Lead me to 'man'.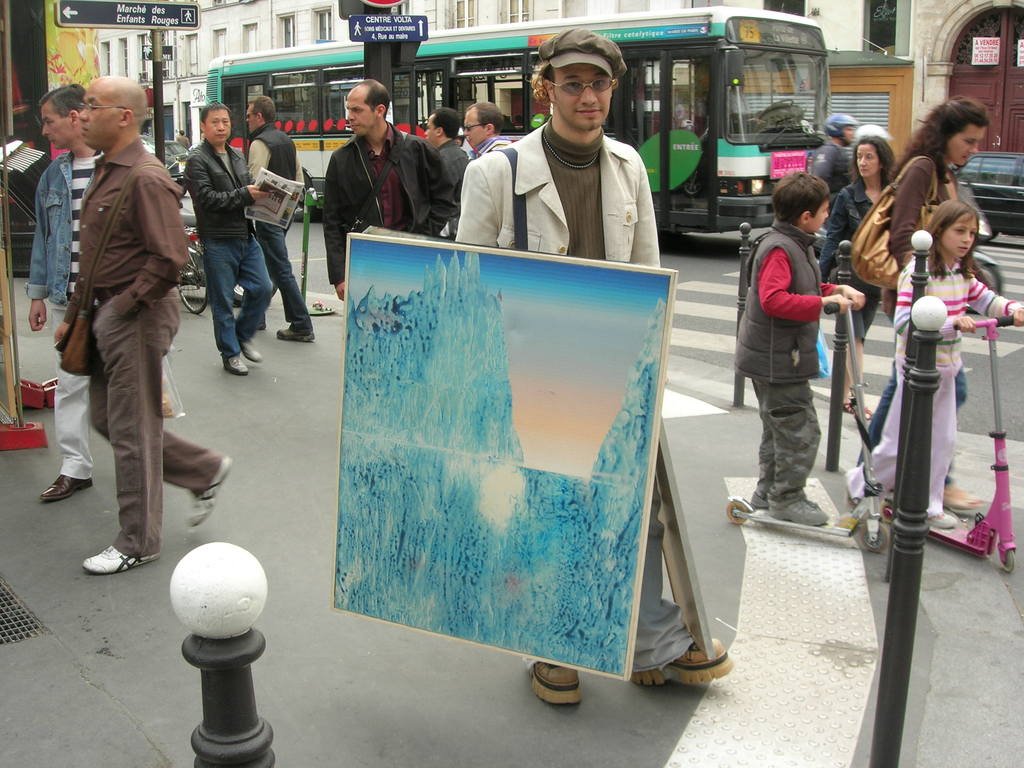
Lead to <bbox>421, 105, 469, 243</bbox>.
